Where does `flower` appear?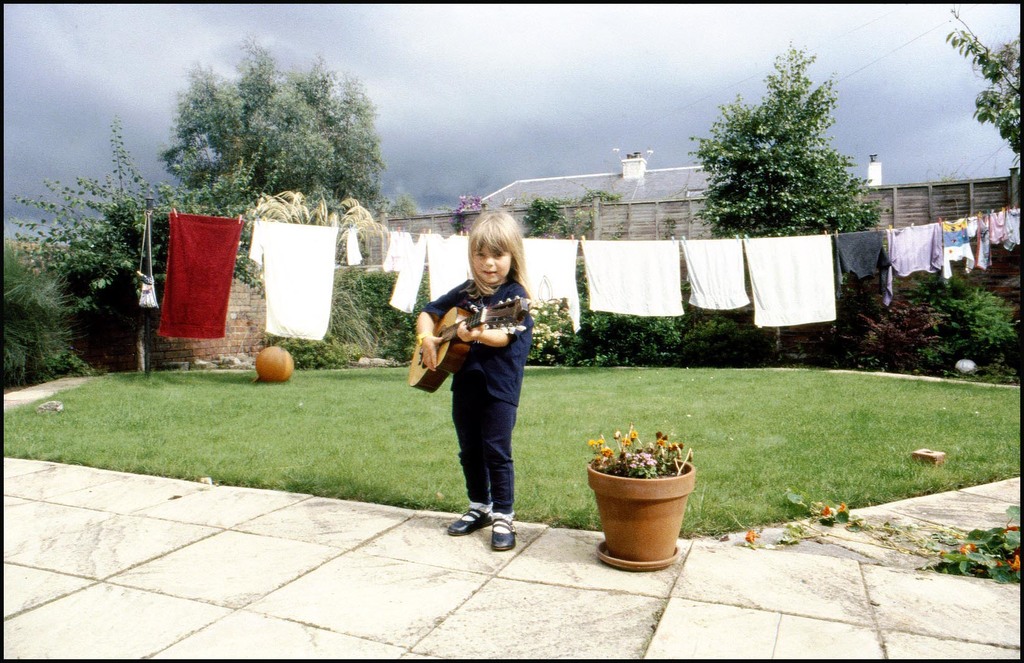
Appears at detection(1011, 557, 1021, 571).
